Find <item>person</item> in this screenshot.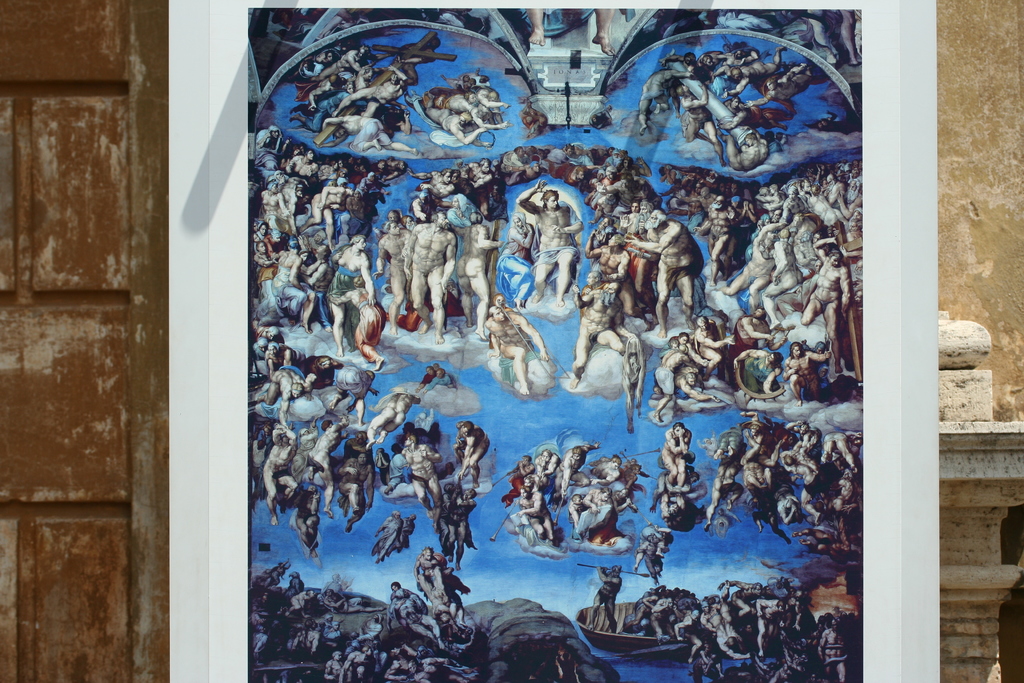
The bounding box for <item>person</item> is 768/421/798/446.
